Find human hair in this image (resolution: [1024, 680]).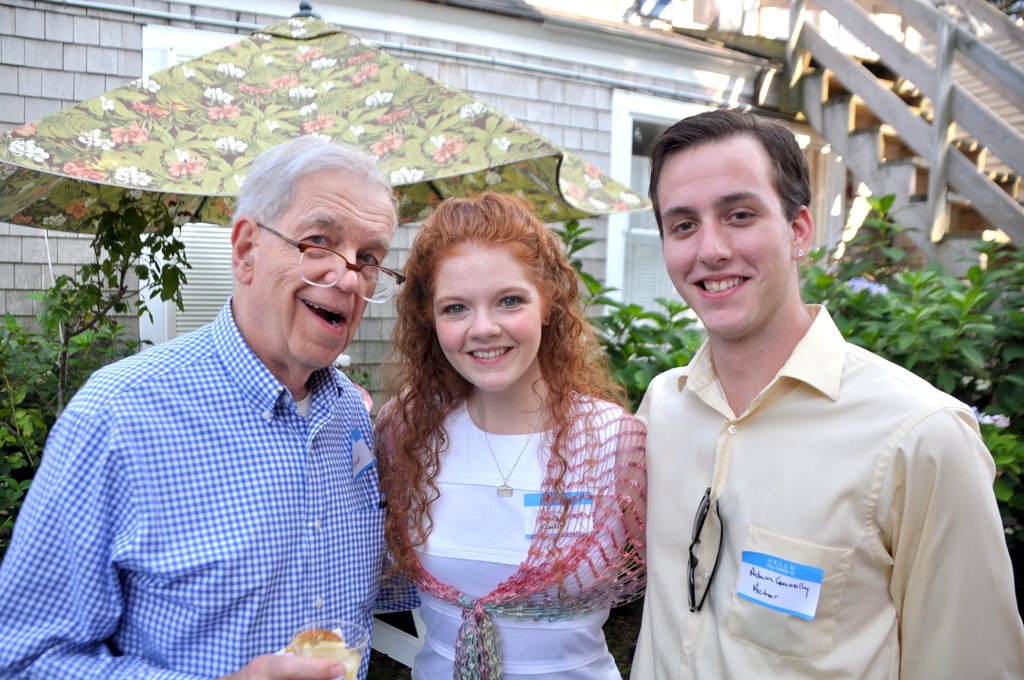
x1=403 y1=171 x2=604 y2=546.
